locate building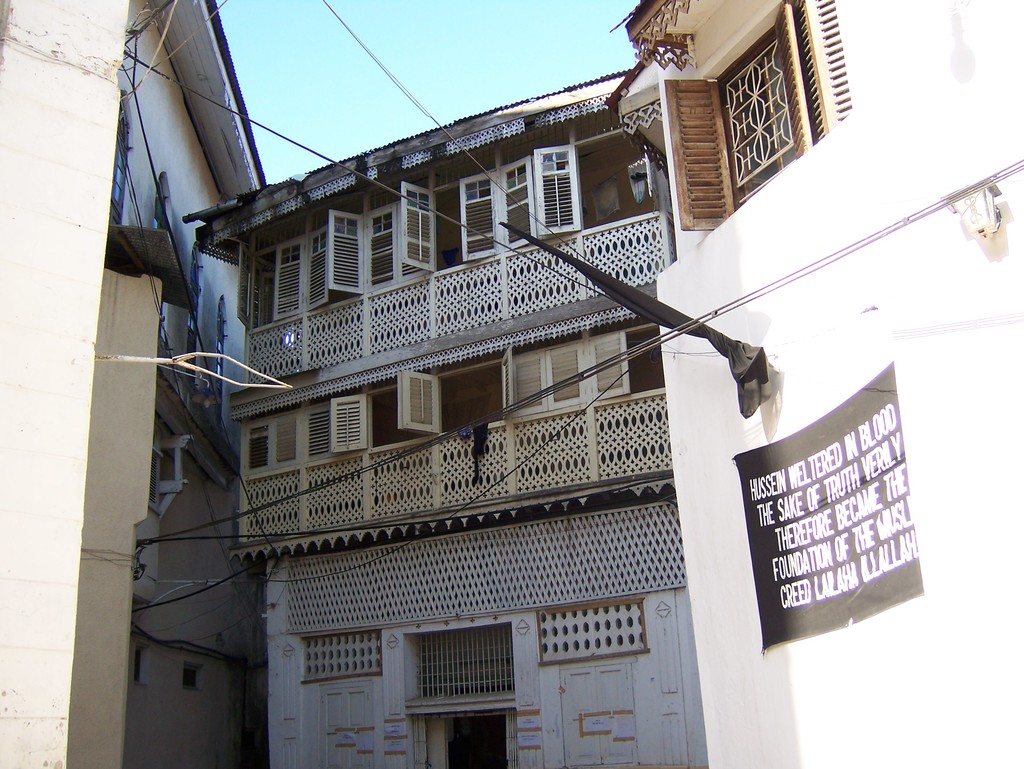
<region>0, 0, 260, 768</region>
